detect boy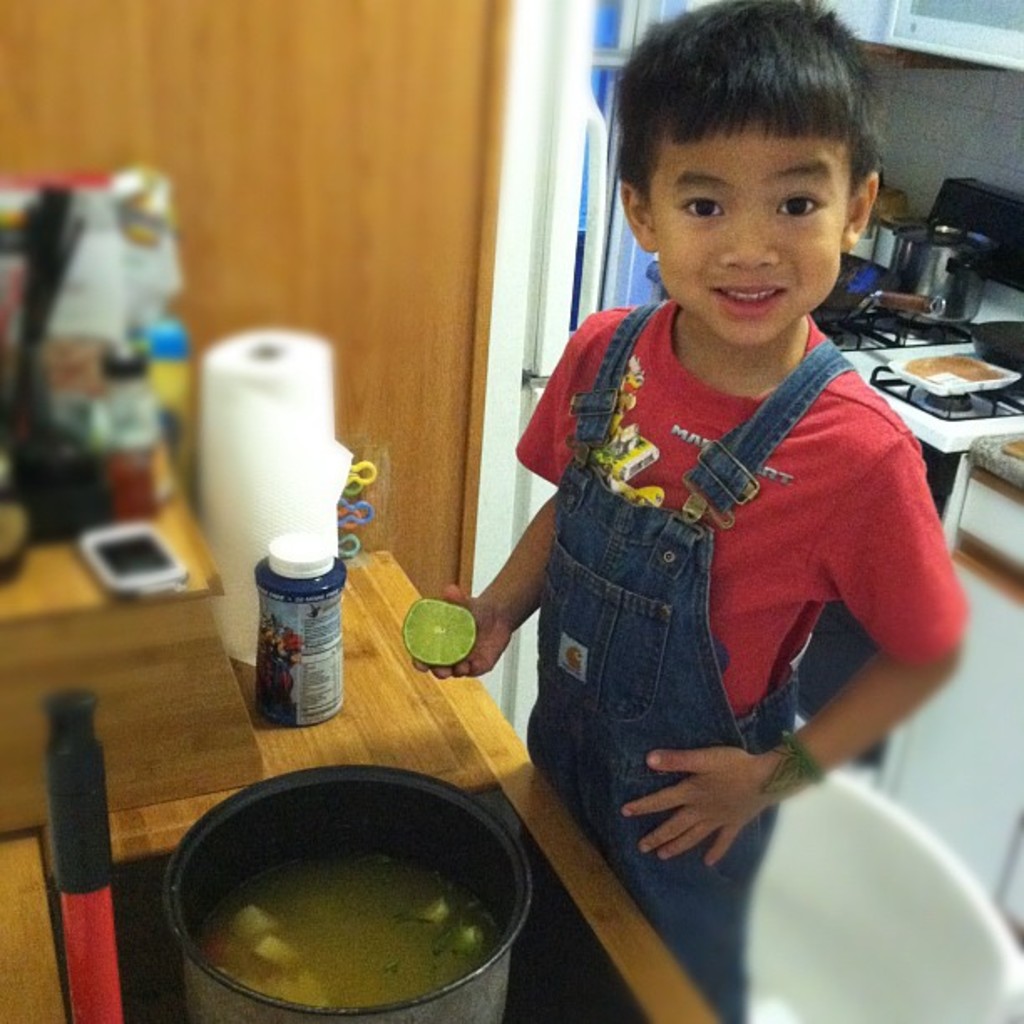
Rect(408, 0, 1023, 1023)
